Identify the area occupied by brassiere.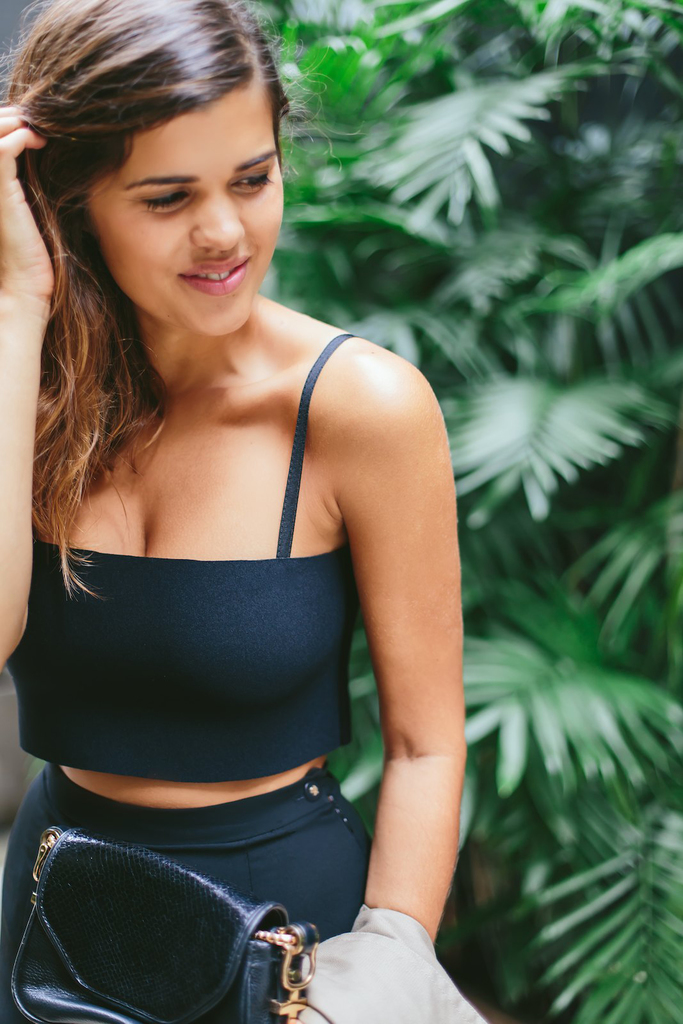
Area: (left=1, top=331, right=355, bottom=787).
